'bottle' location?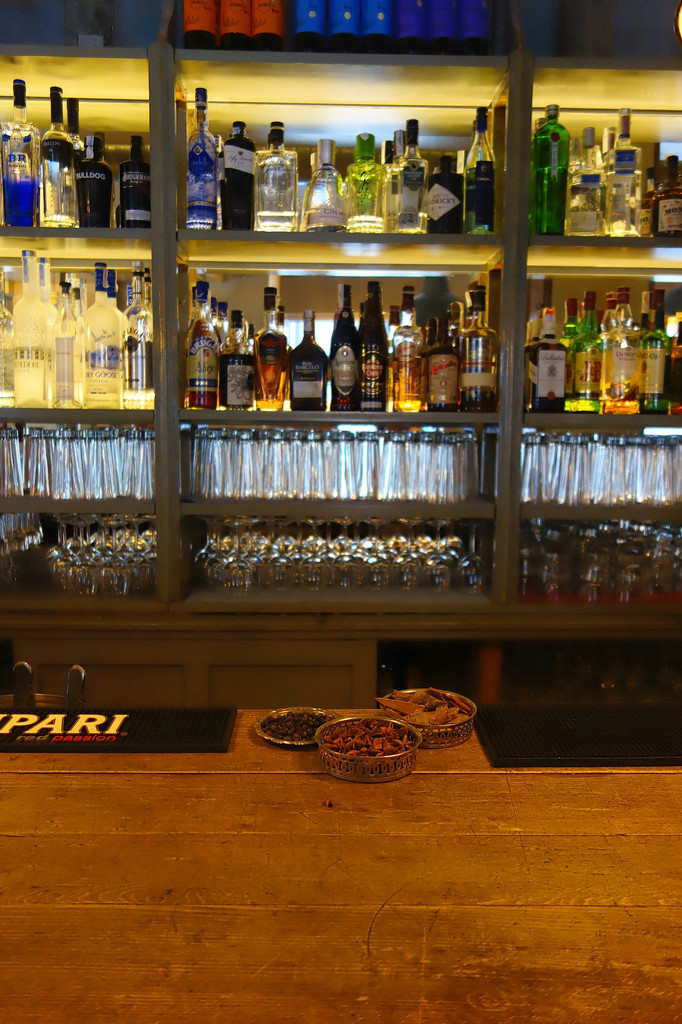
l=567, t=295, r=603, b=414
